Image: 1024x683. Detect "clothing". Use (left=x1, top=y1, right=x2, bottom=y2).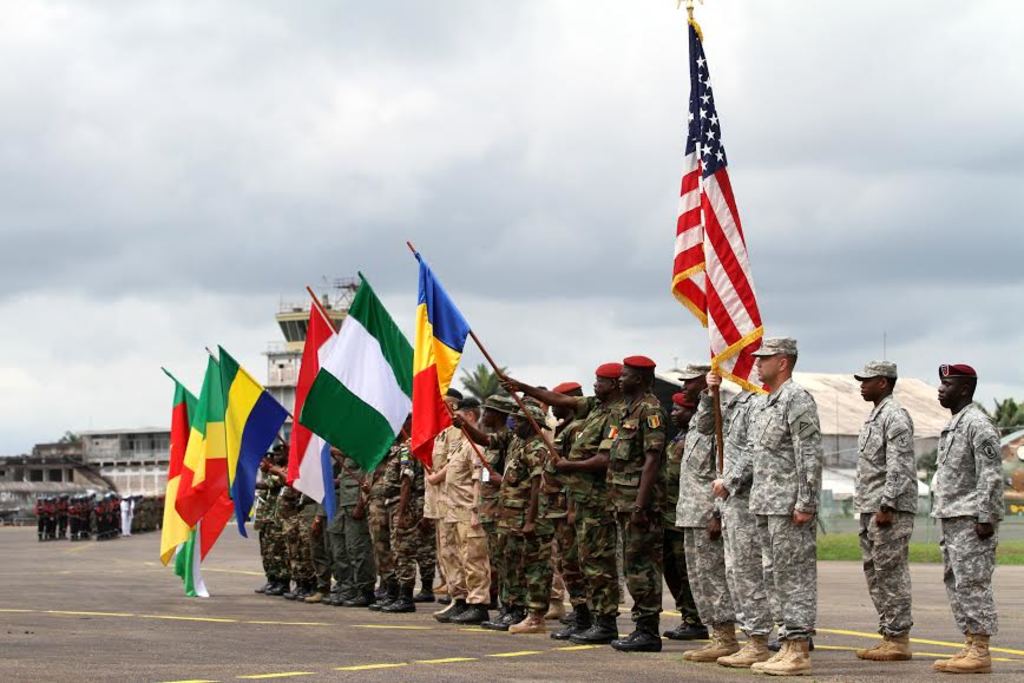
(left=573, top=399, right=617, bottom=615).
